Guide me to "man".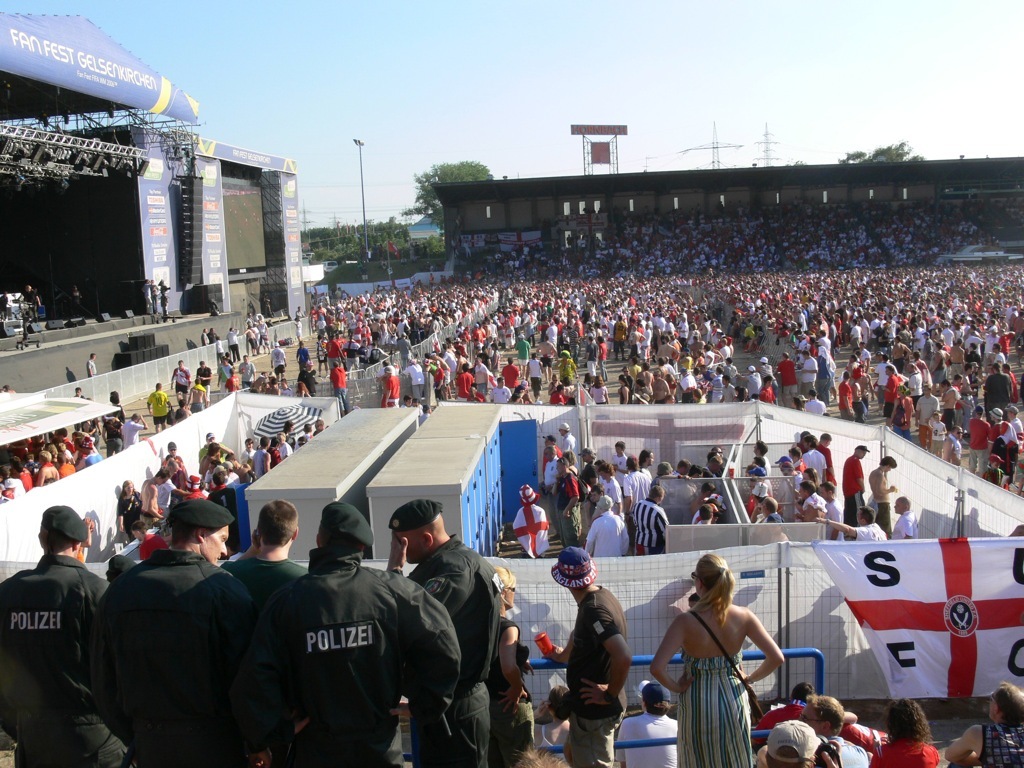
Guidance: 225, 328, 243, 360.
